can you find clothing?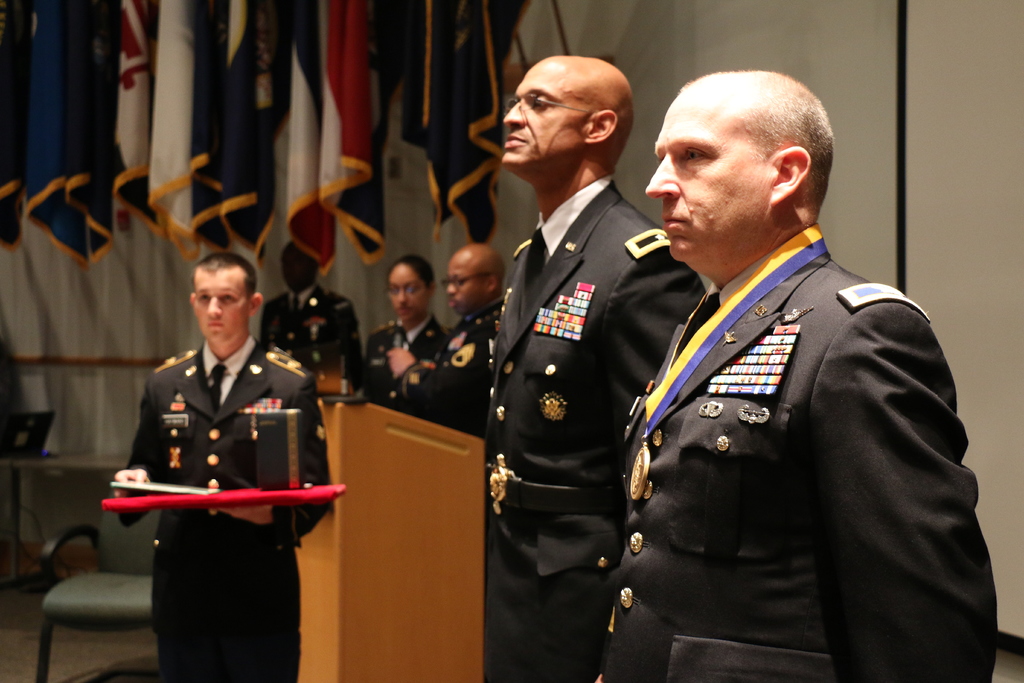
Yes, bounding box: select_region(388, 293, 504, 429).
